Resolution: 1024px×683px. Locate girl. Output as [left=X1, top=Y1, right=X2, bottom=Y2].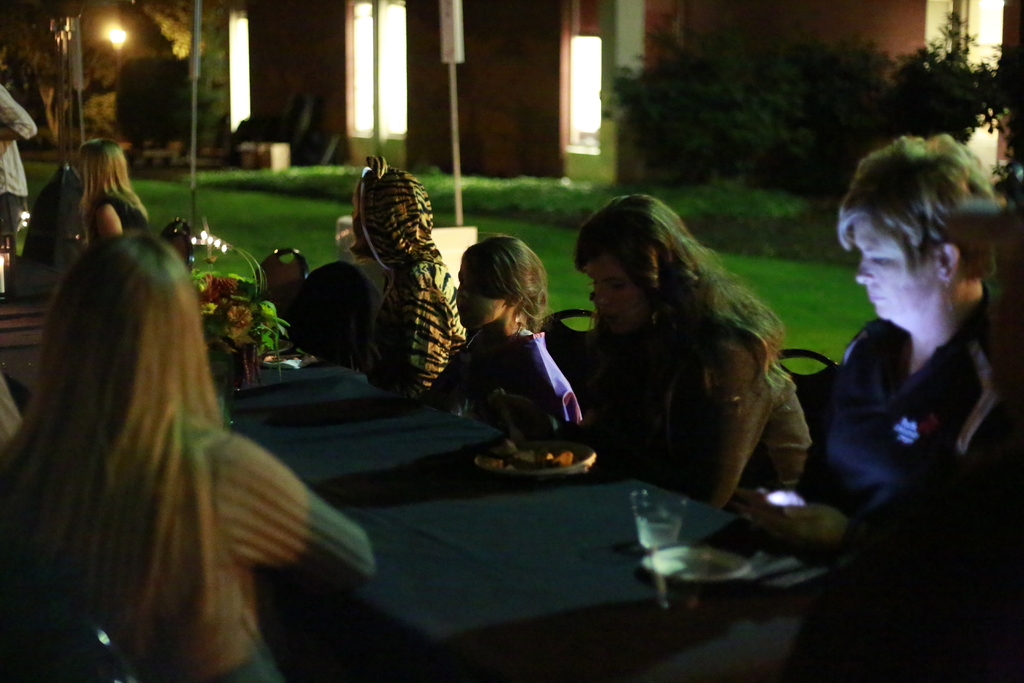
[left=425, top=235, right=585, bottom=437].
